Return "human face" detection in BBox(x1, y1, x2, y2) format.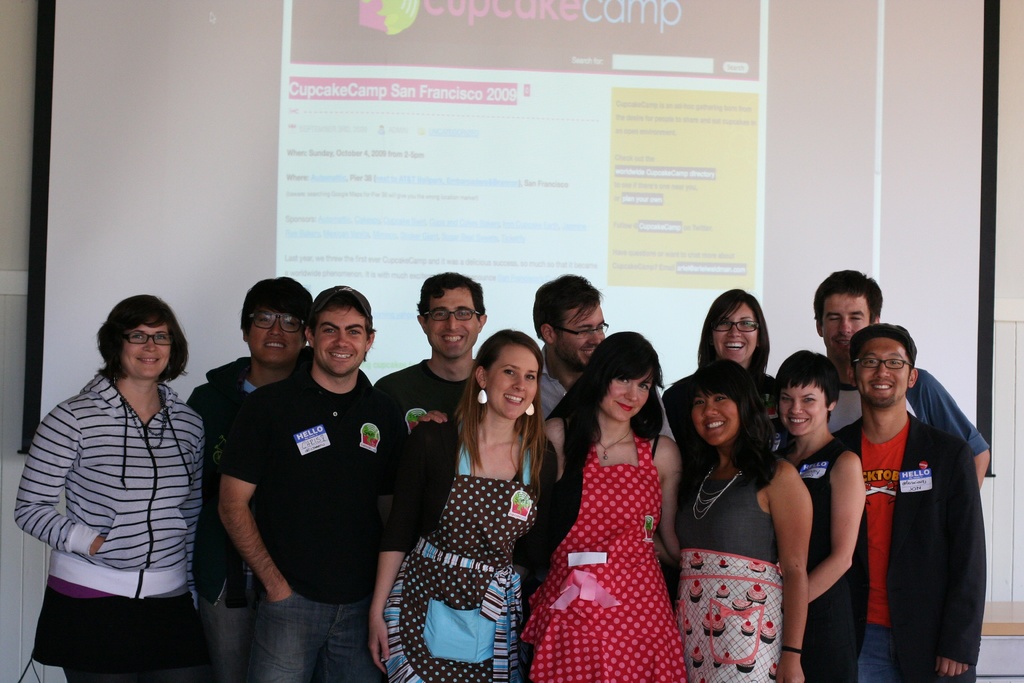
BBox(486, 347, 536, 418).
